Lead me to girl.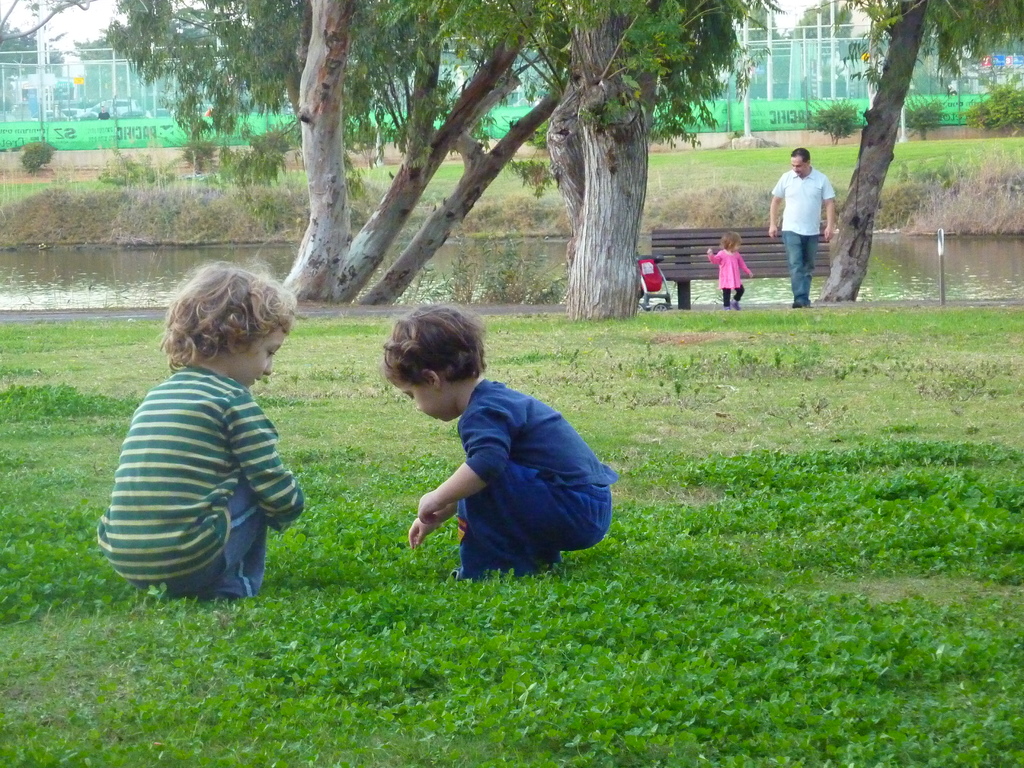
Lead to x1=708, y1=232, x2=755, y2=303.
